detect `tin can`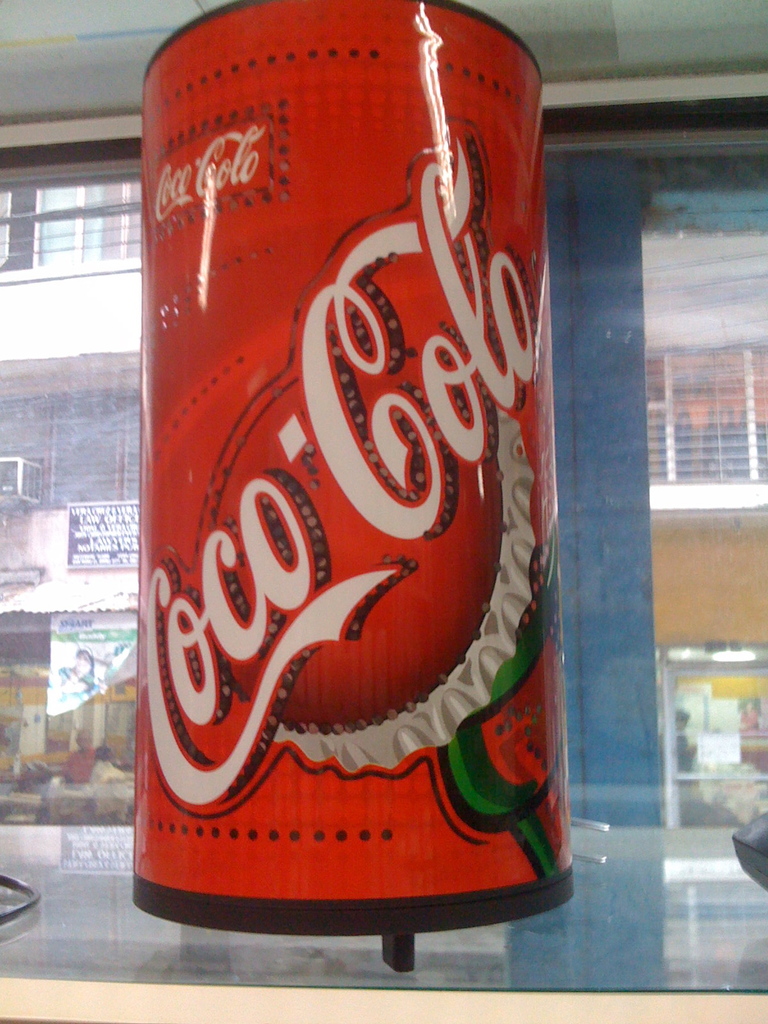
131 0 562 945
